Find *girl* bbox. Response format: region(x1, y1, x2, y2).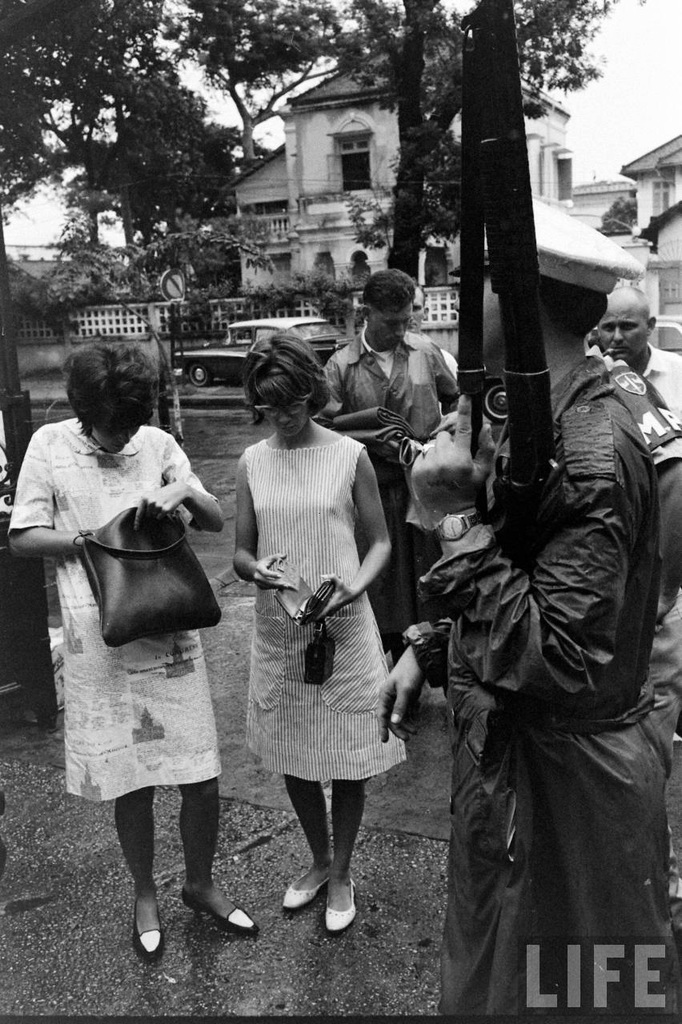
region(2, 332, 223, 964).
